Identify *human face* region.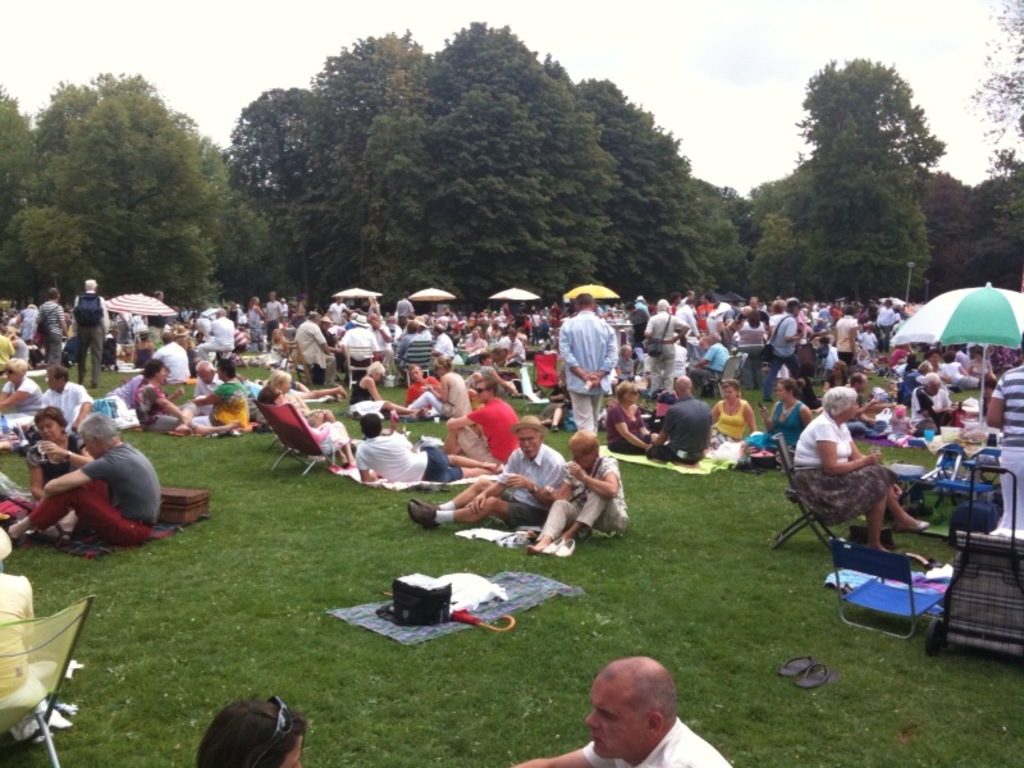
Region: 842/398/860/420.
